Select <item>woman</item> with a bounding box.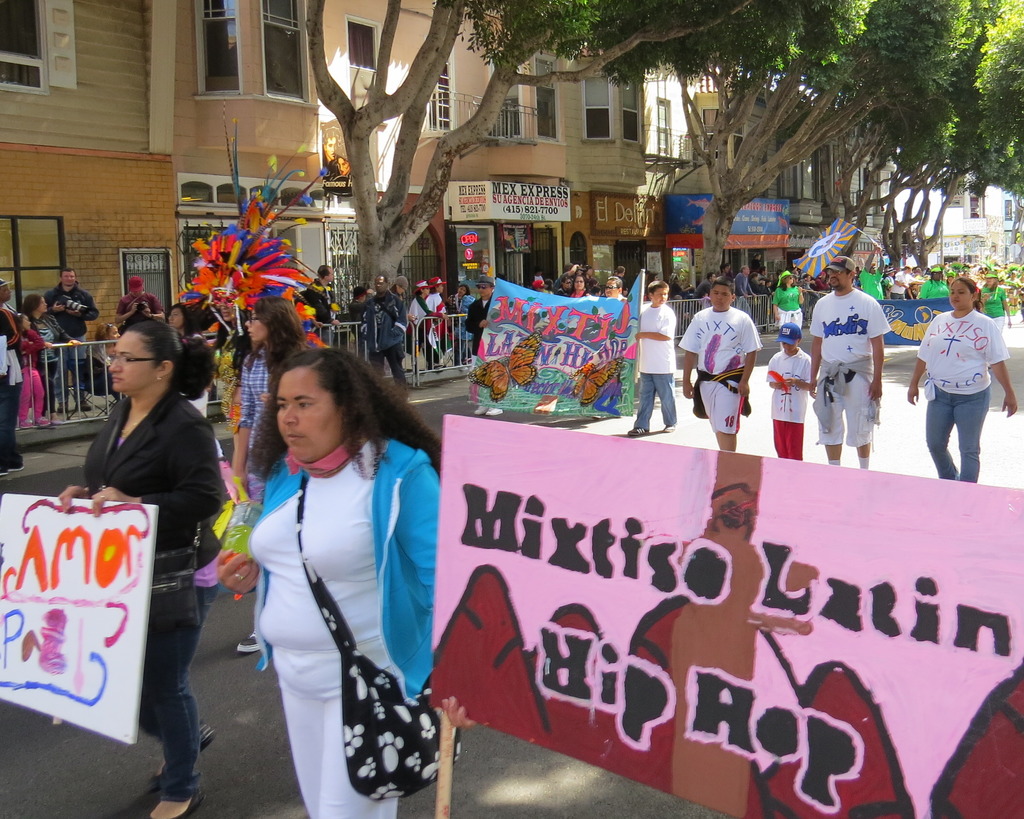
BBox(768, 268, 805, 342).
